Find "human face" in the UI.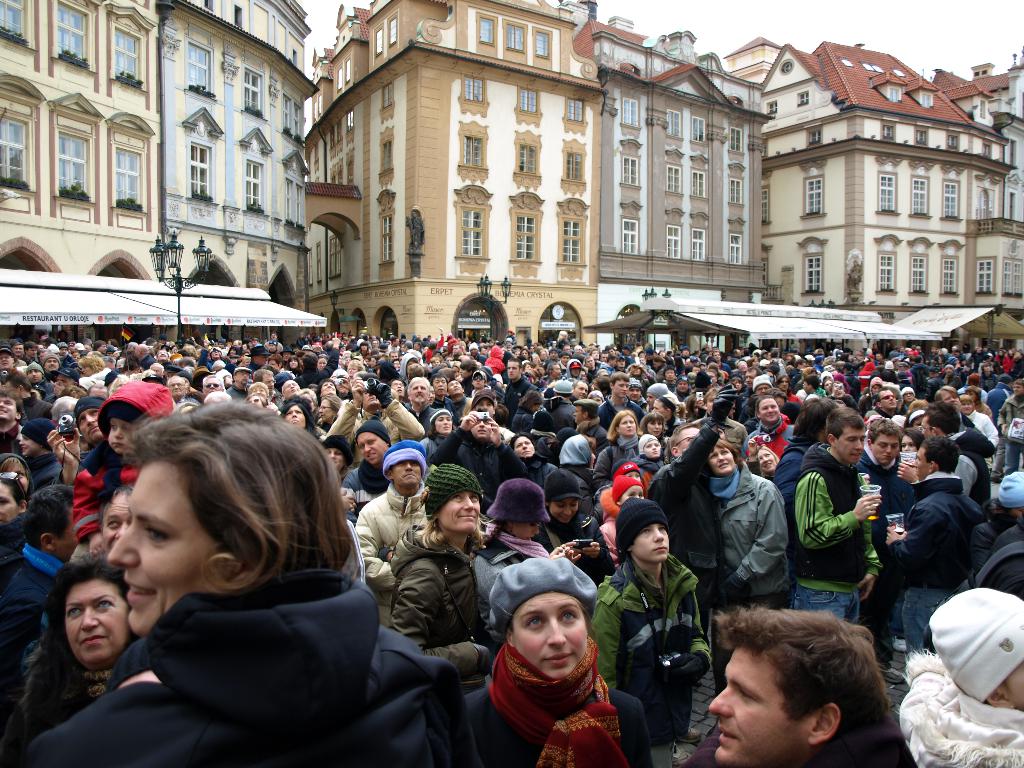
UI element at {"x1": 708, "y1": 447, "x2": 736, "y2": 474}.
